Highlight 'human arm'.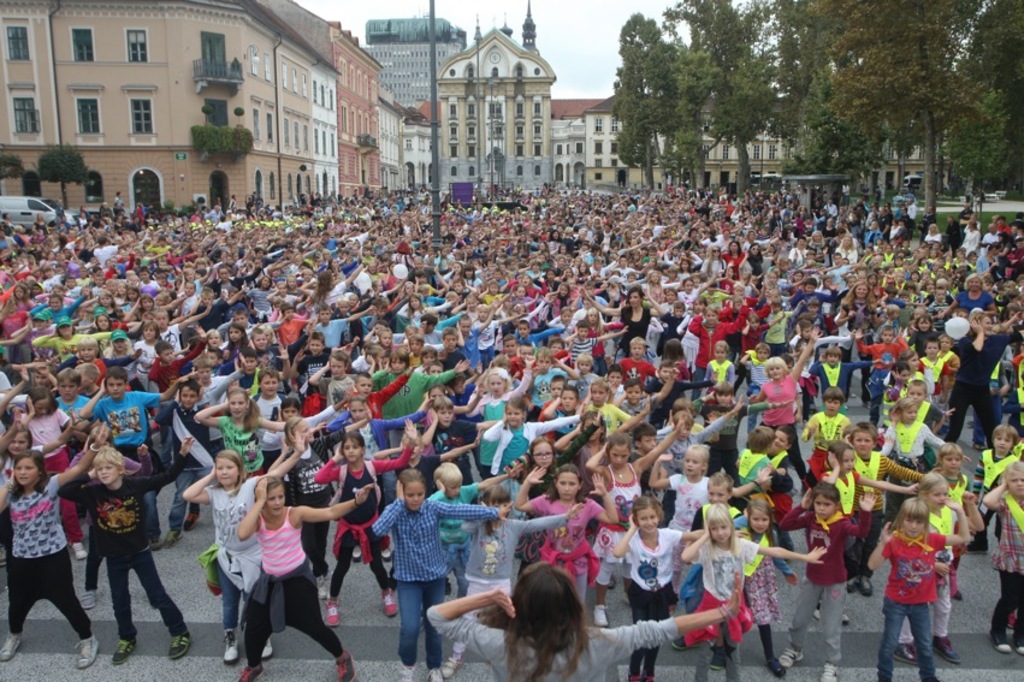
Highlighted region: rect(738, 346, 754, 368).
